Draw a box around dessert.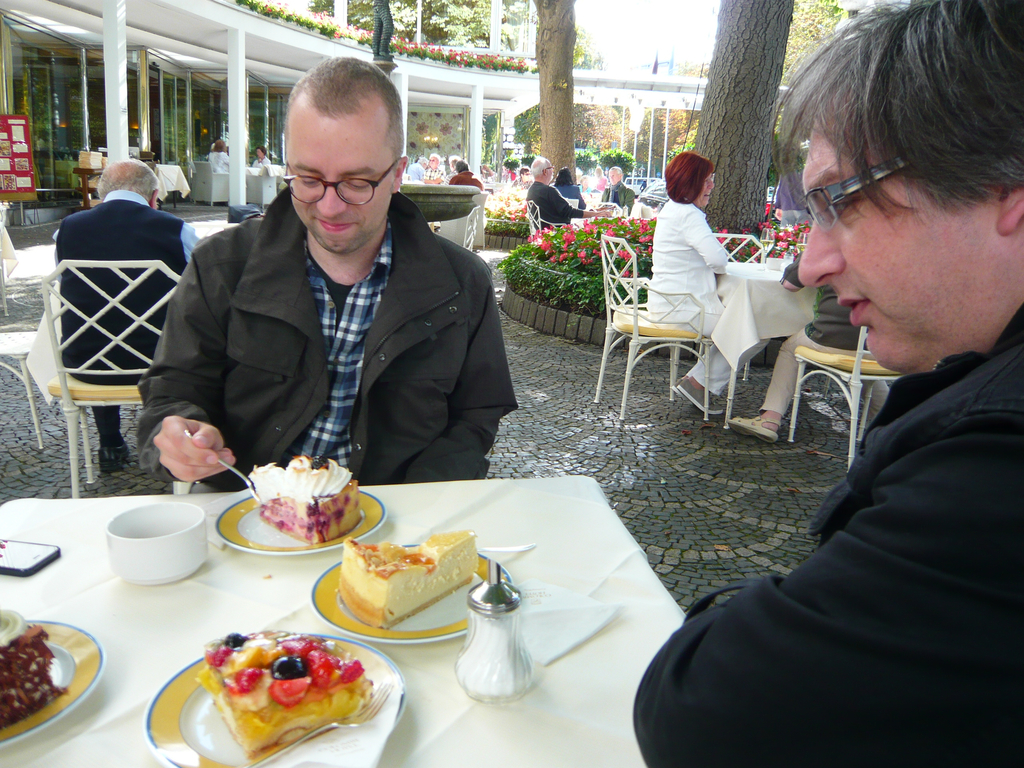
box(156, 636, 363, 748).
